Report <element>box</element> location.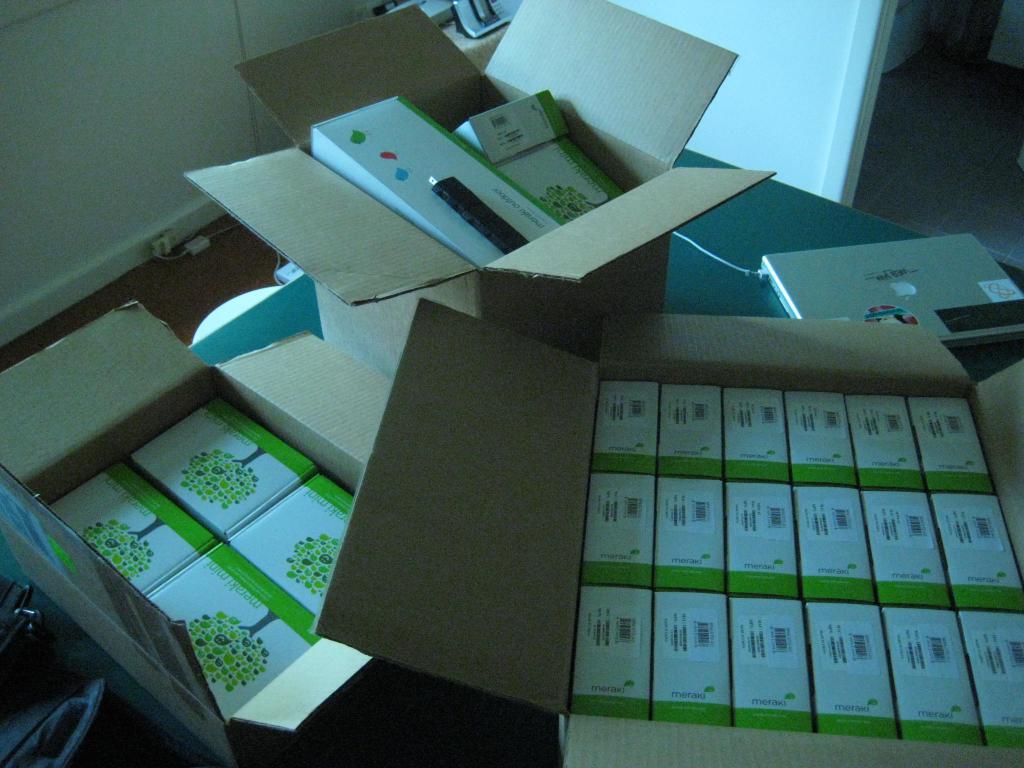
Report: [929,490,1020,612].
